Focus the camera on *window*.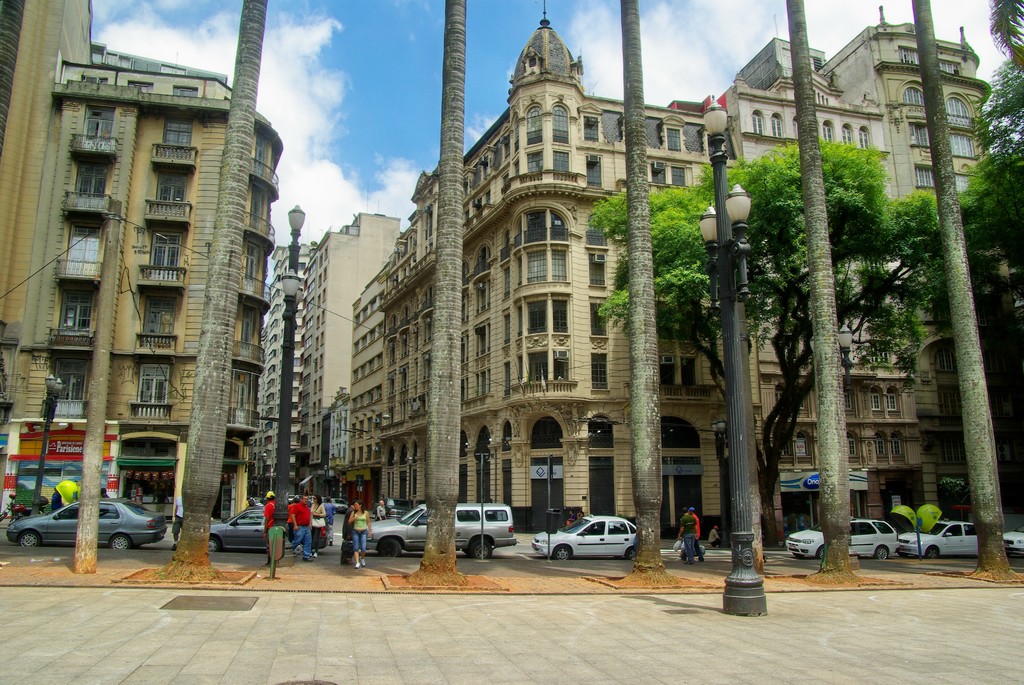
Focus region: [left=467, top=135, right=511, bottom=189].
